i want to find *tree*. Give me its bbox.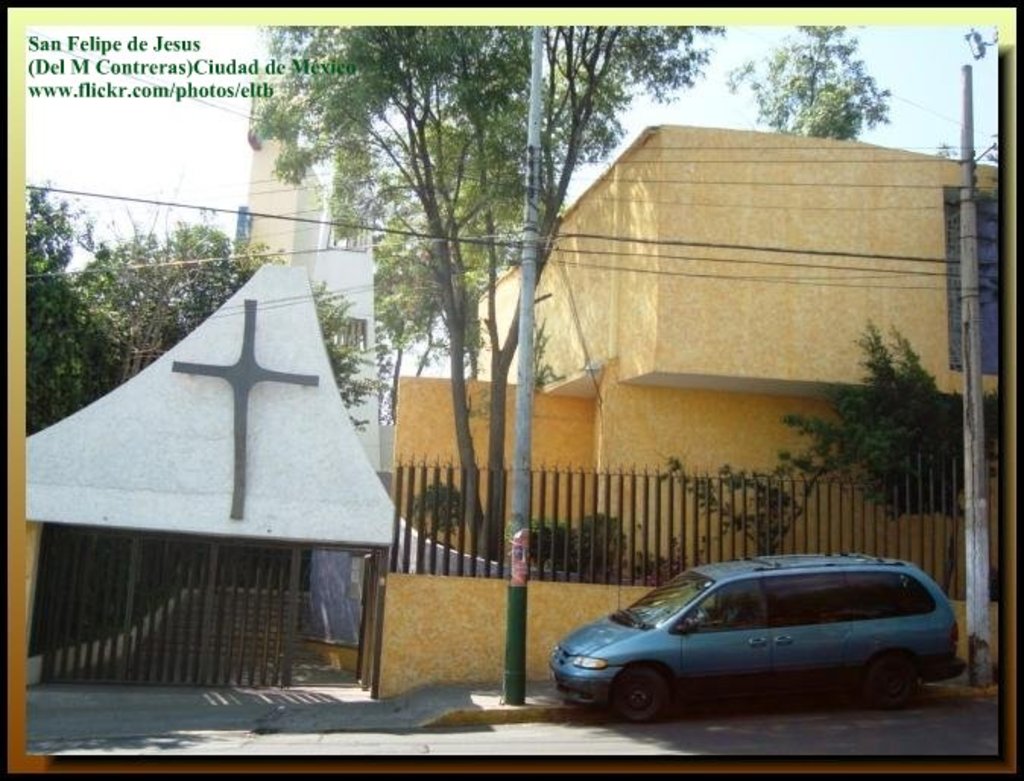
(234, 30, 898, 704).
